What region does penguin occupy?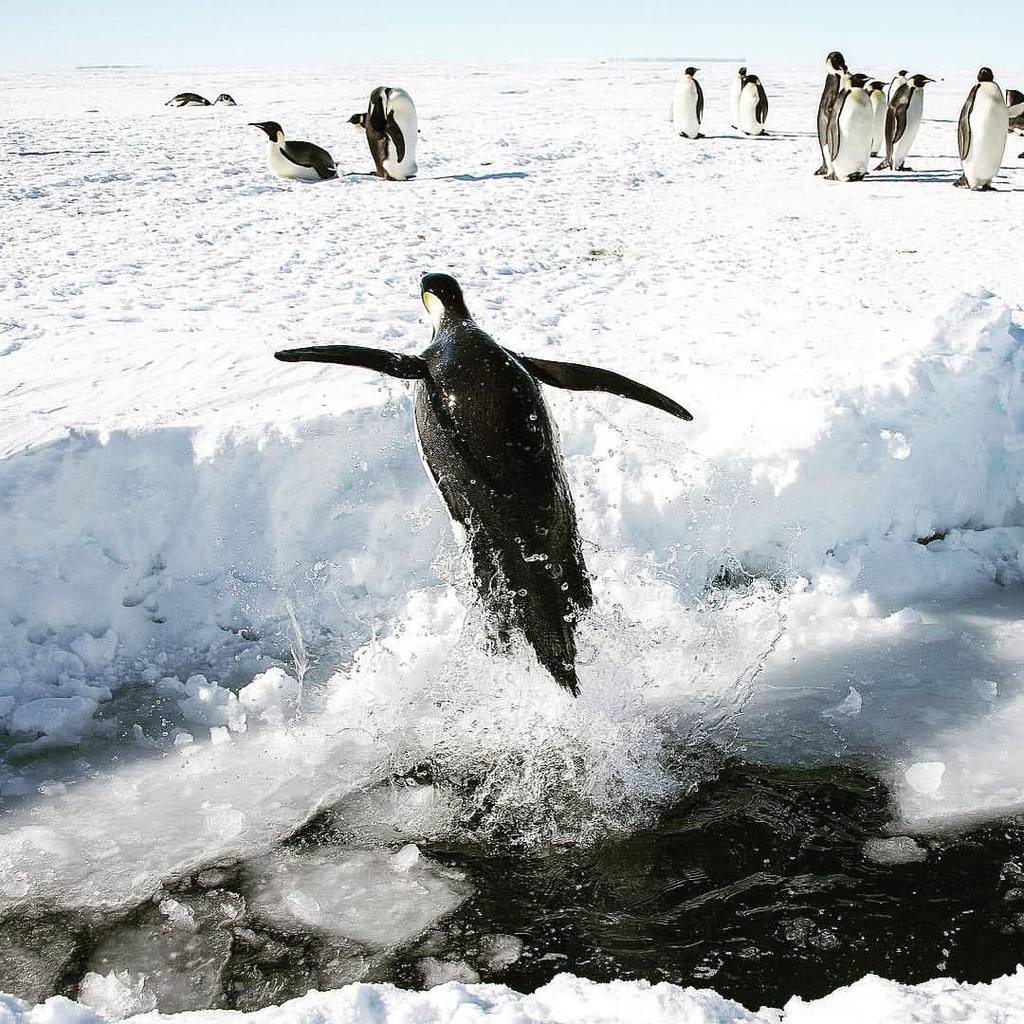
<region>816, 46, 851, 174</region>.
